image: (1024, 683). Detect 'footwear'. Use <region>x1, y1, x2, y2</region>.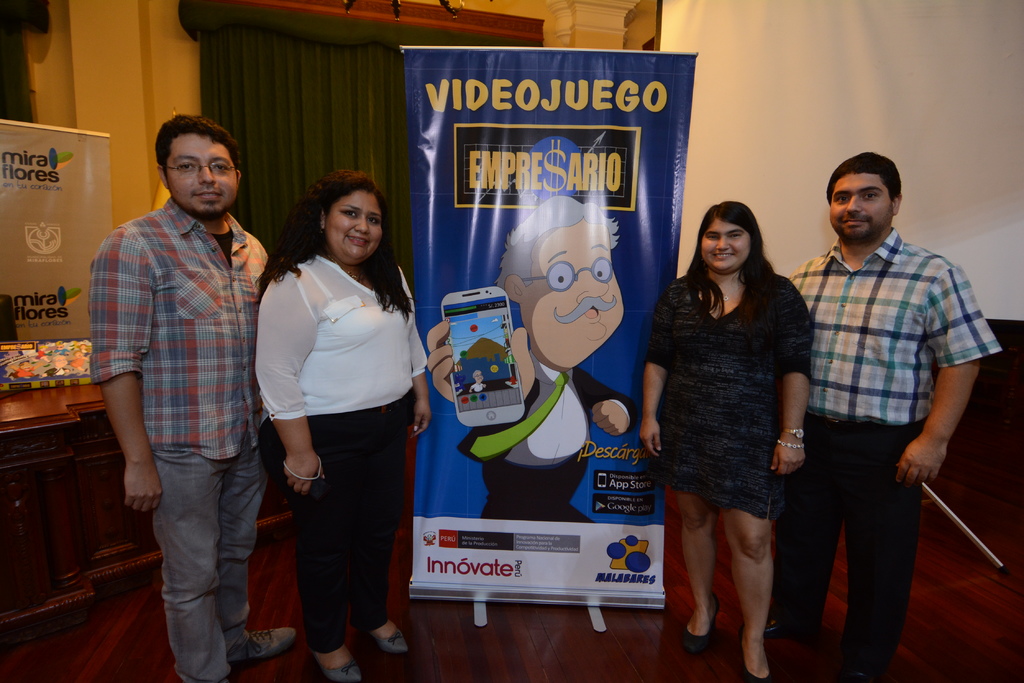
<region>305, 631, 369, 682</region>.
